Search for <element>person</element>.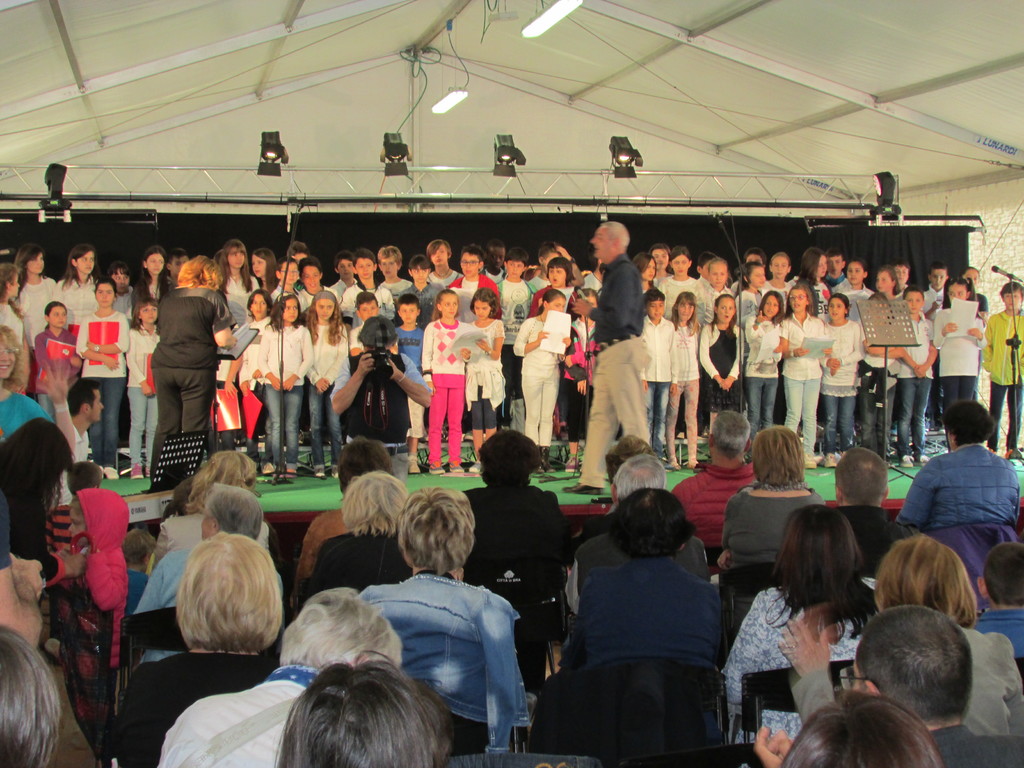
Found at 252,246,283,285.
